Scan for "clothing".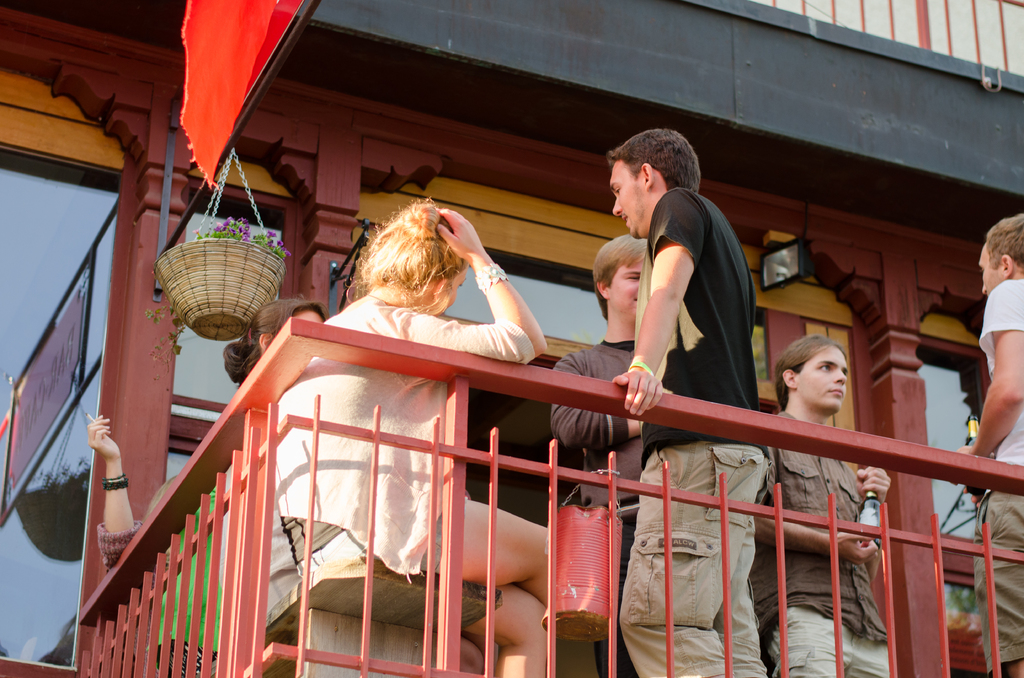
Scan result: [x1=271, y1=286, x2=537, y2=639].
